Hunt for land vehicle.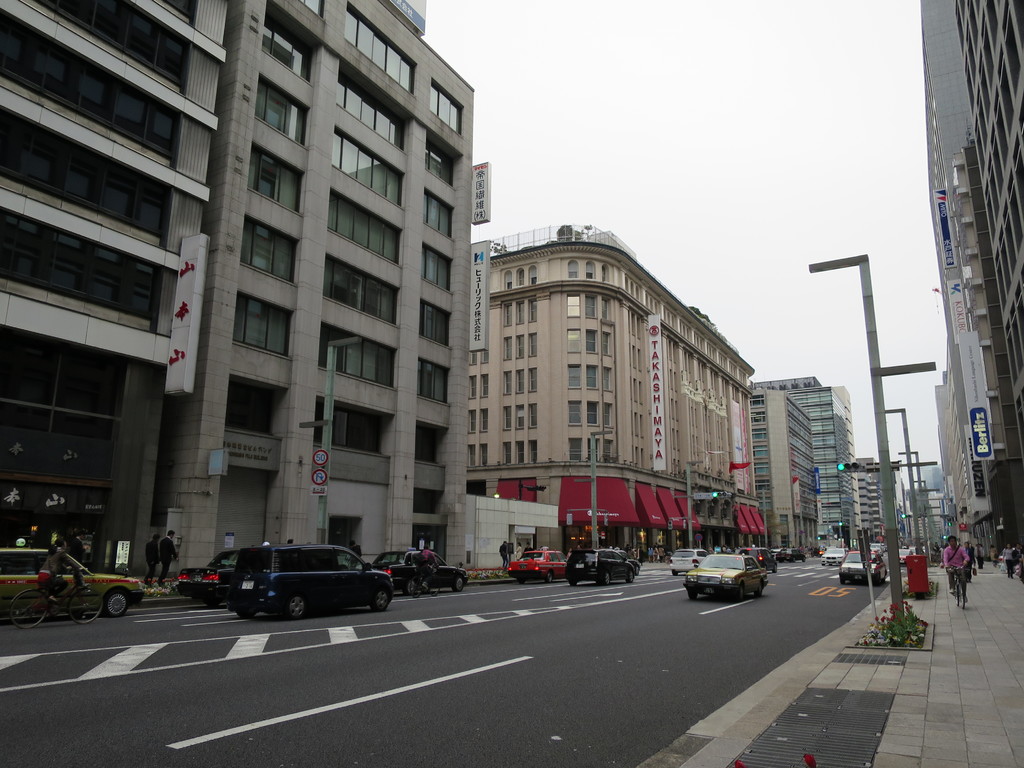
Hunted down at x1=7 y1=570 x2=100 y2=627.
